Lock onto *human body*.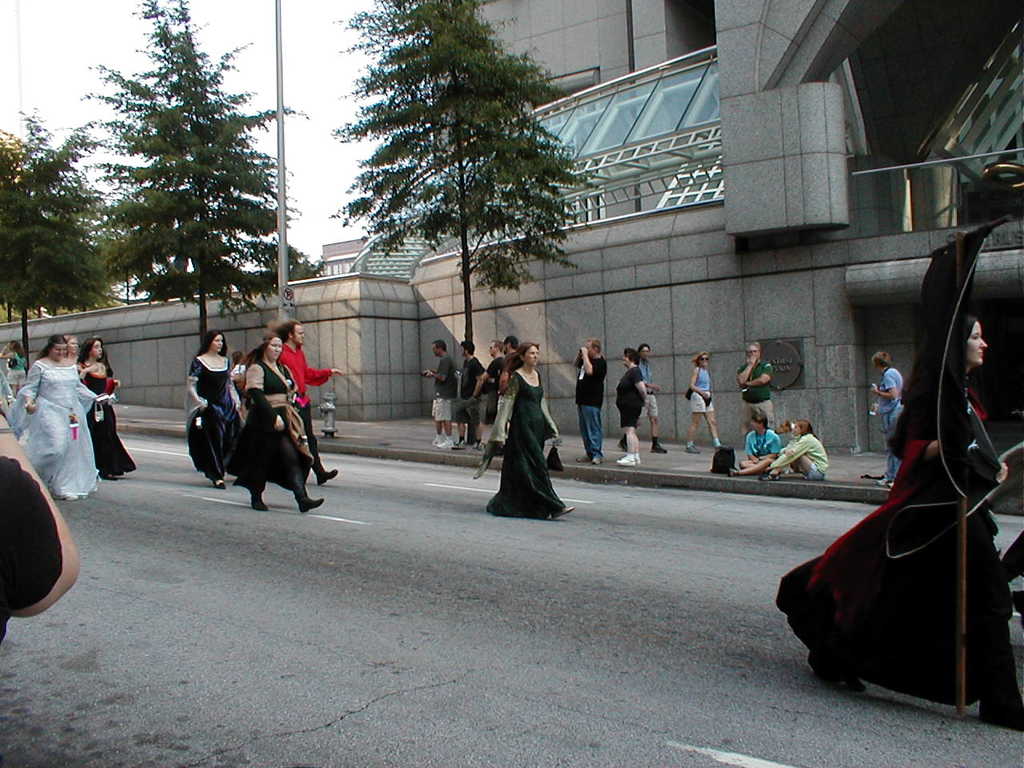
Locked: box(738, 355, 770, 437).
